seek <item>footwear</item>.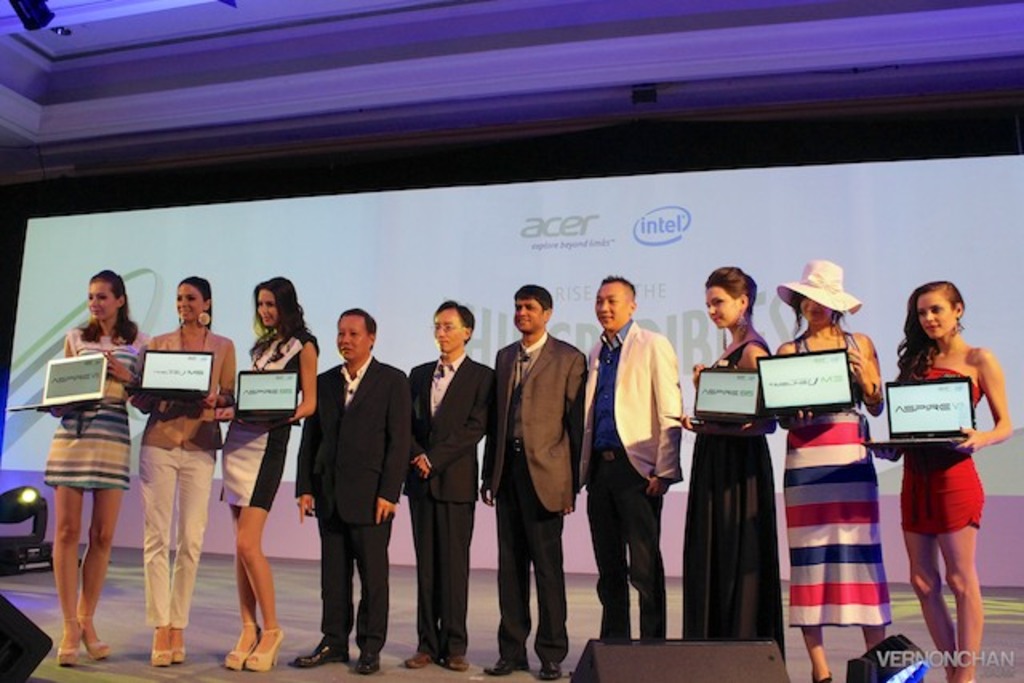
rect(162, 630, 186, 657).
